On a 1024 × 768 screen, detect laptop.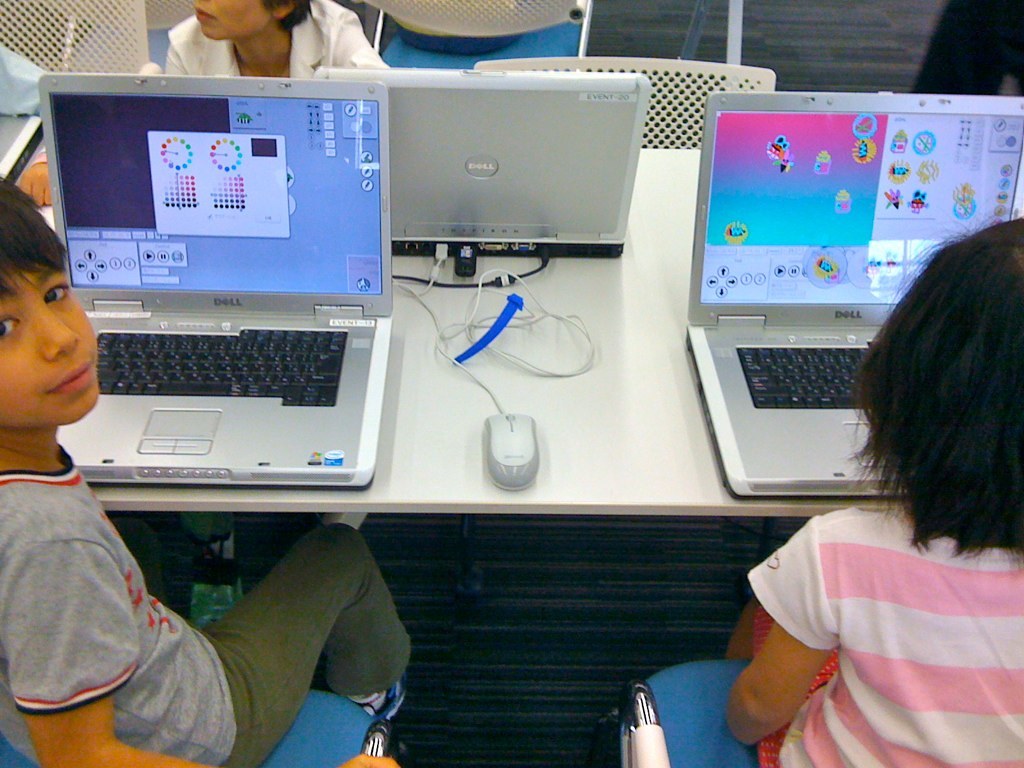
x1=683 y1=91 x2=1023 y2=503.
